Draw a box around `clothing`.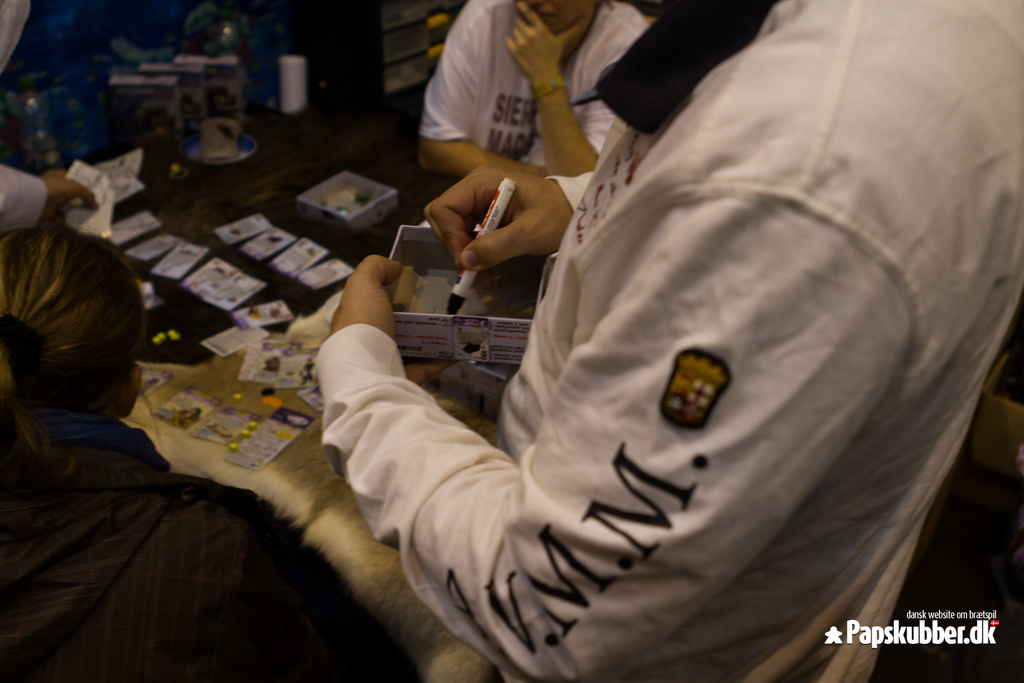
x1=0 y1=0 x2=56 y2=249.
